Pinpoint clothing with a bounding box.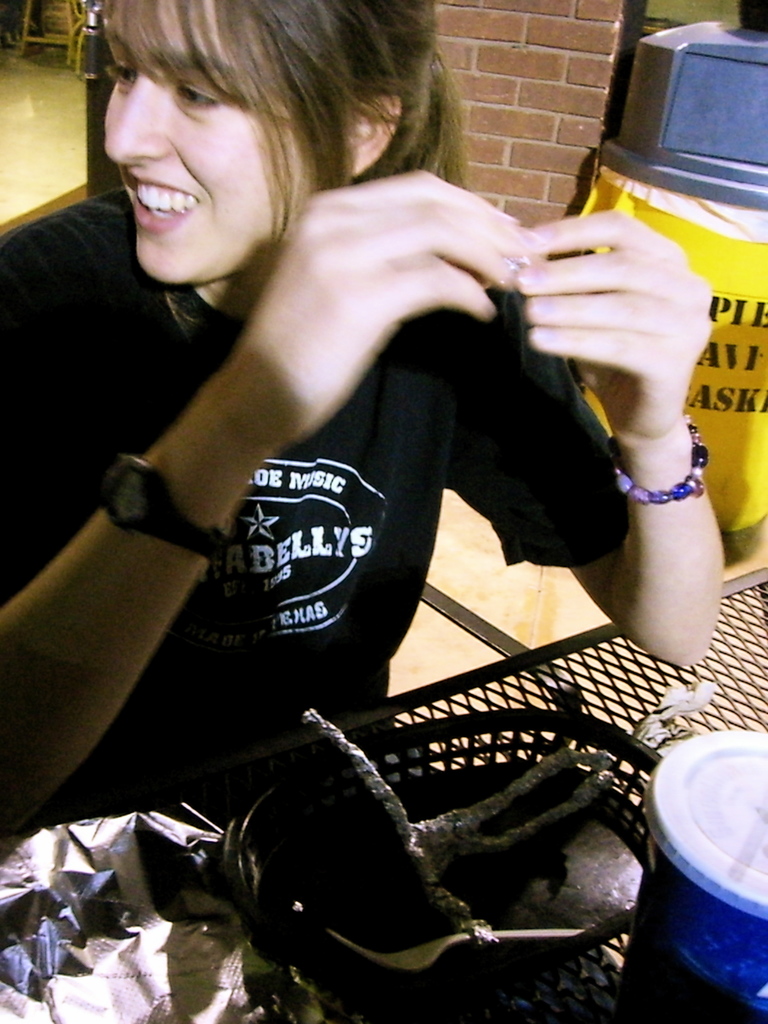
x1=0 y1=180 x2=619 y2=820.
